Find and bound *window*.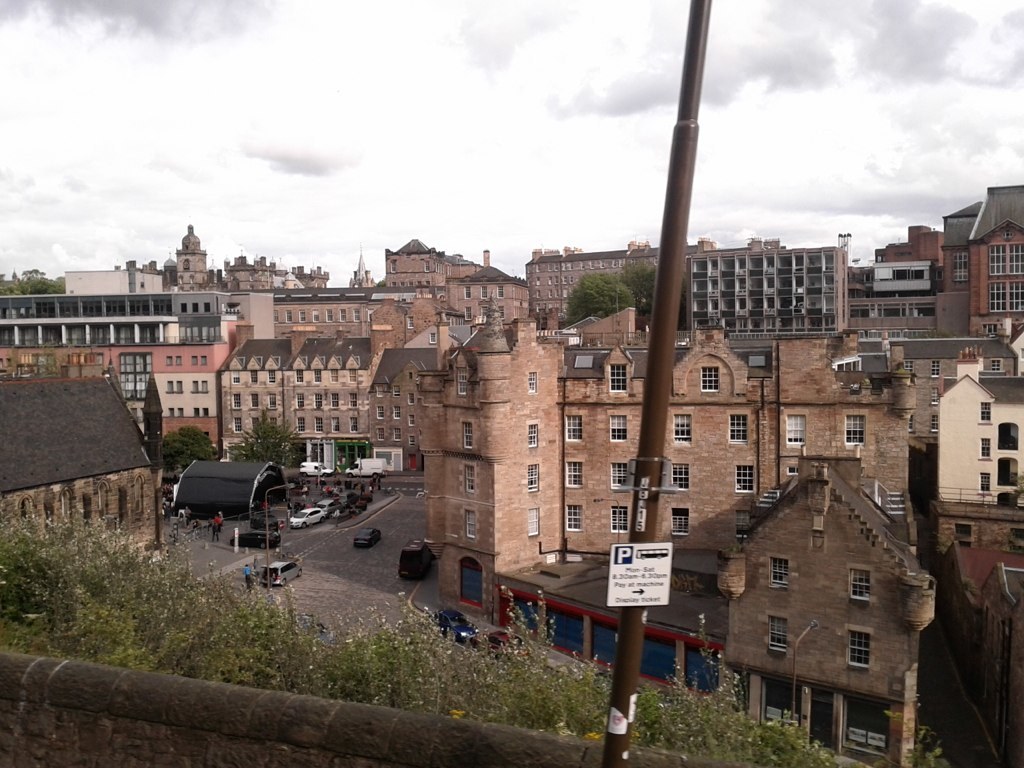
Bound: region(704, 368, 714, 389).
